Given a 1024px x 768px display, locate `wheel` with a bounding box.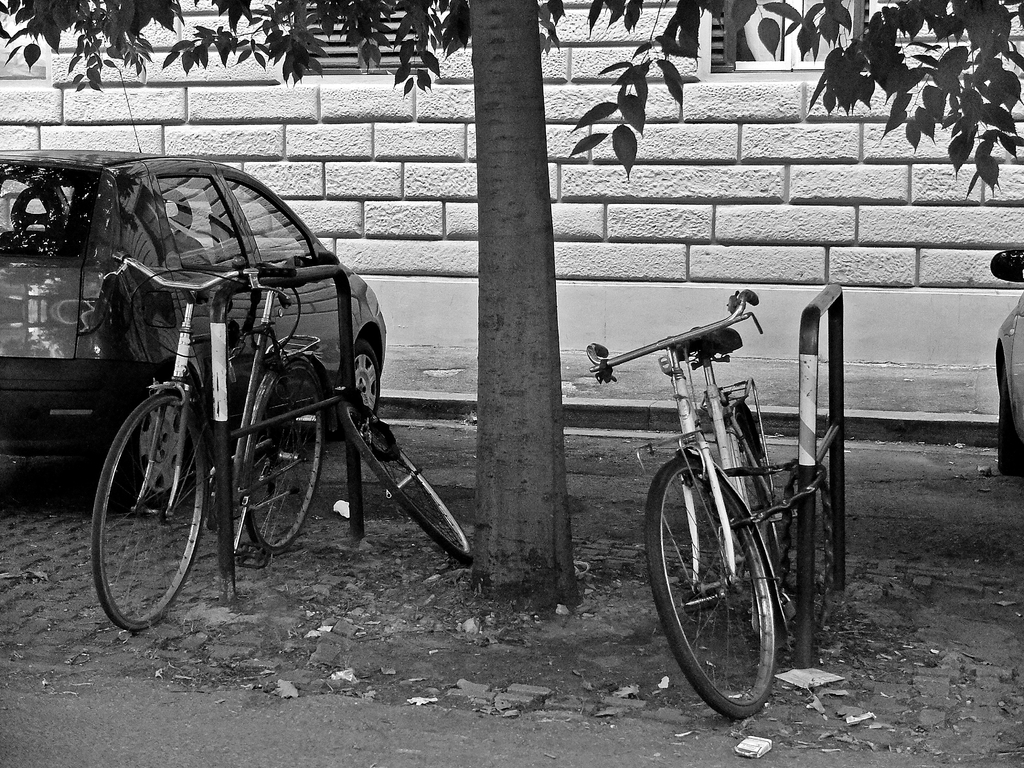
Located: locate(246, 357, 324, 550).
